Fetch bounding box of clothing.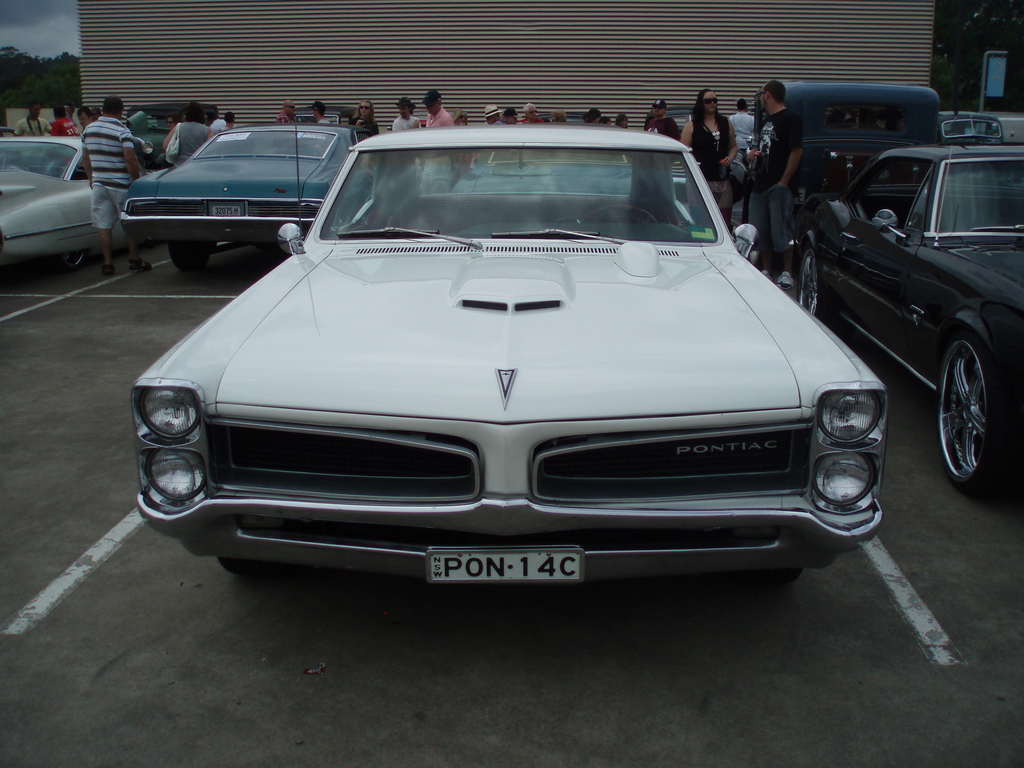
Bbox: [392,116,424,131].
